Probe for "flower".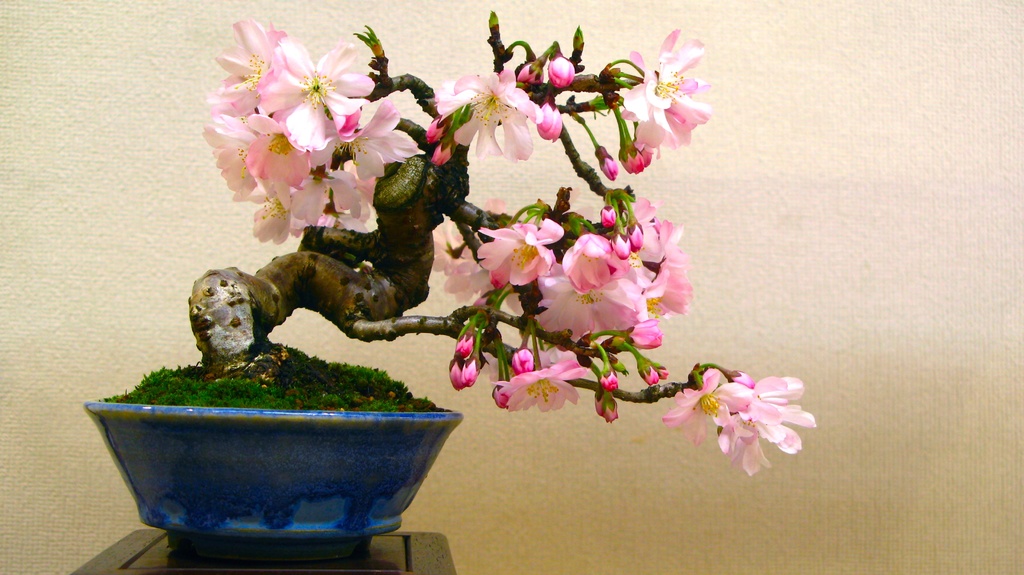
Probe result: box=[620, 24, 712, 155].
